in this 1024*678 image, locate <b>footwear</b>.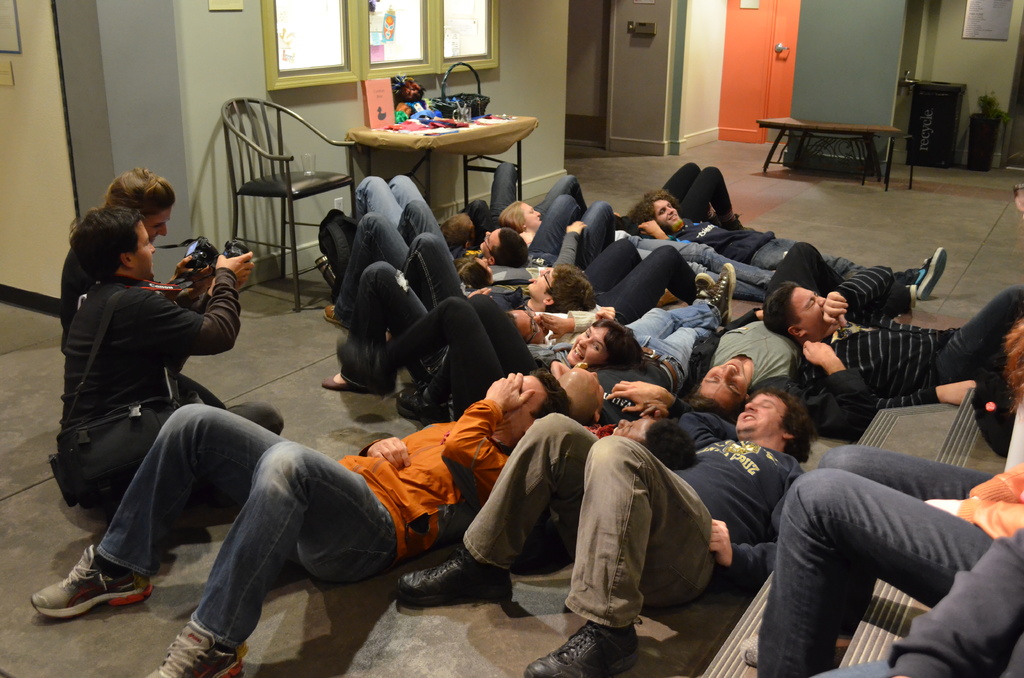
Bounding box: <region>694, 271, 716, 291</region>.
